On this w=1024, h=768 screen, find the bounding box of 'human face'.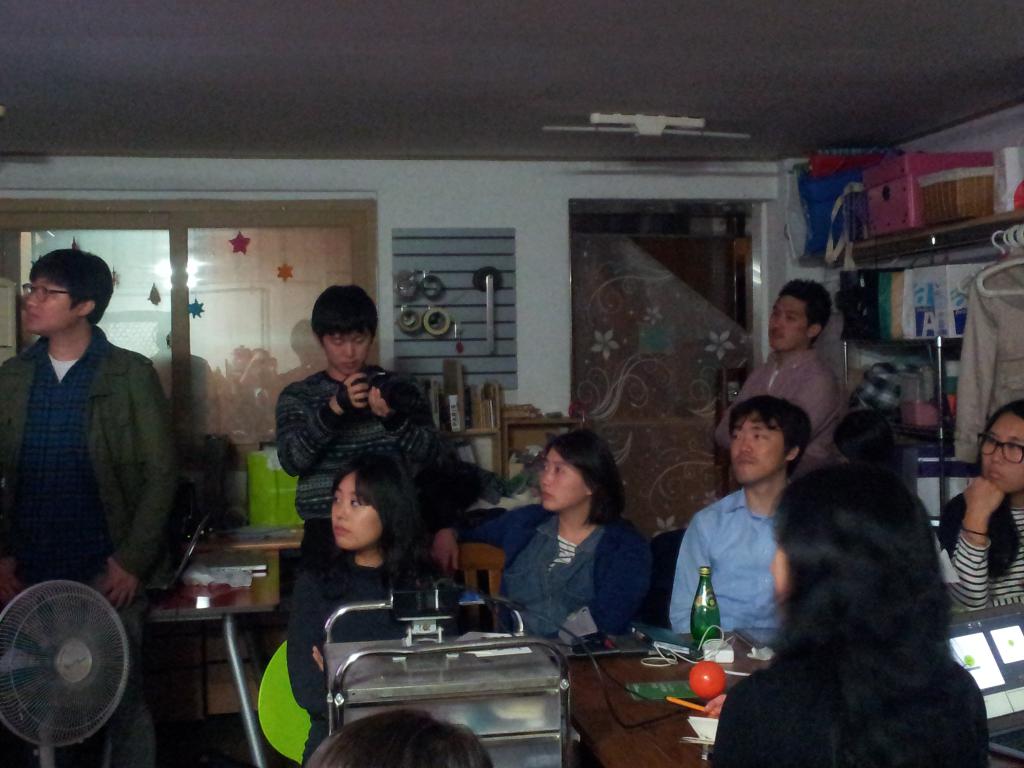
Bounding box: region(540, 450, 589, 510).
